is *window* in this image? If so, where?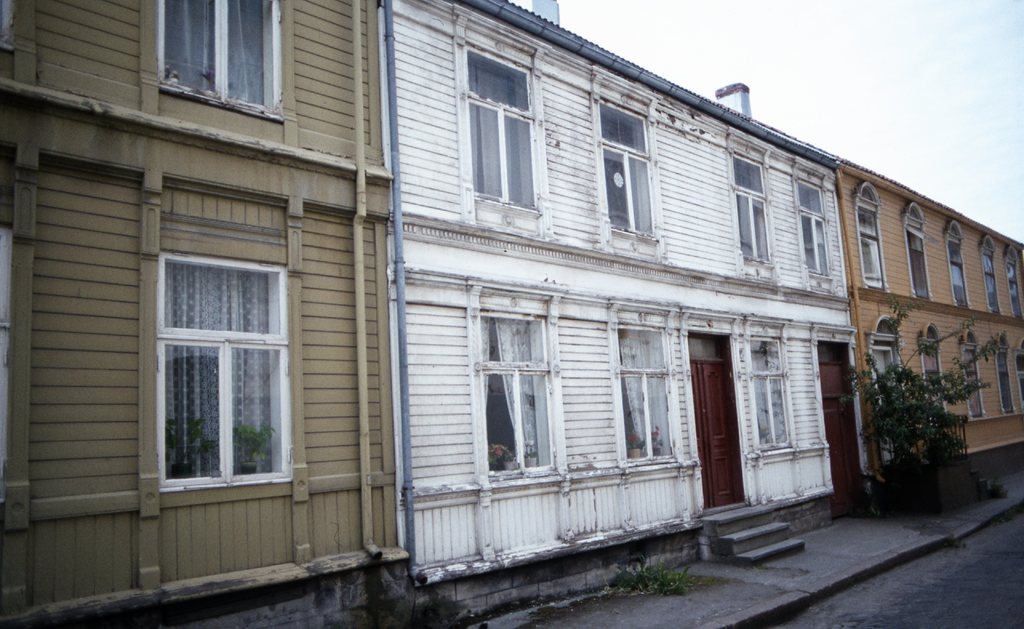
Yes, at x1=750 y1=331 x2=797 y2=456.
